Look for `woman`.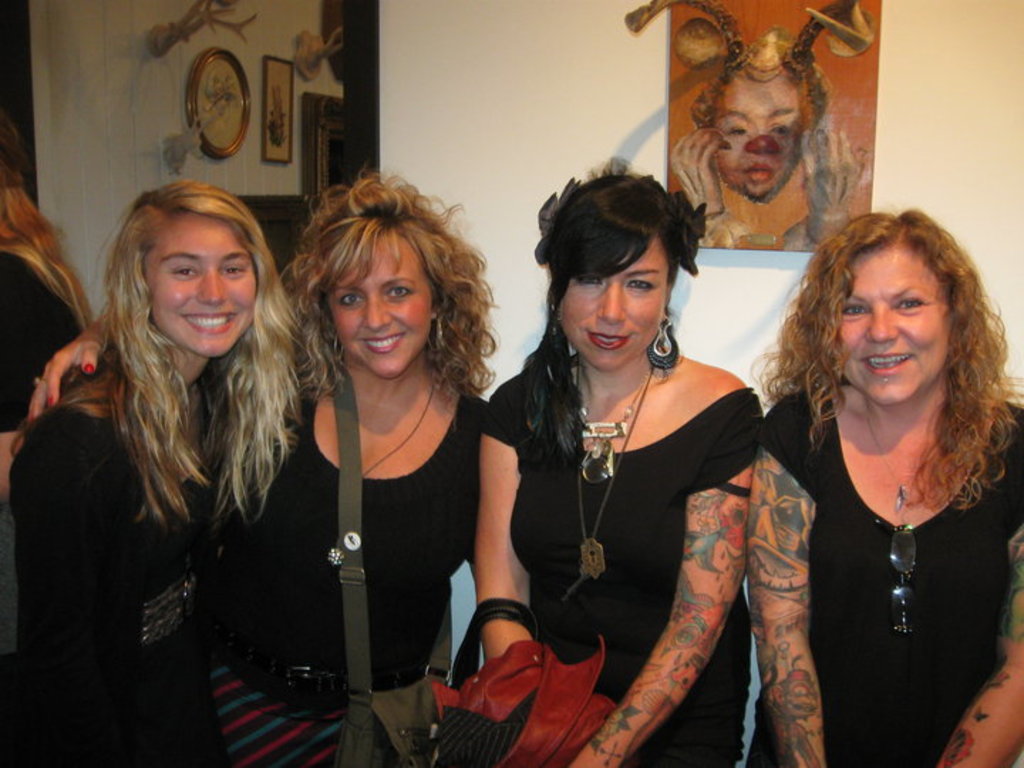
Found: (x1=466, y1=155, x2=786, y2=767).
